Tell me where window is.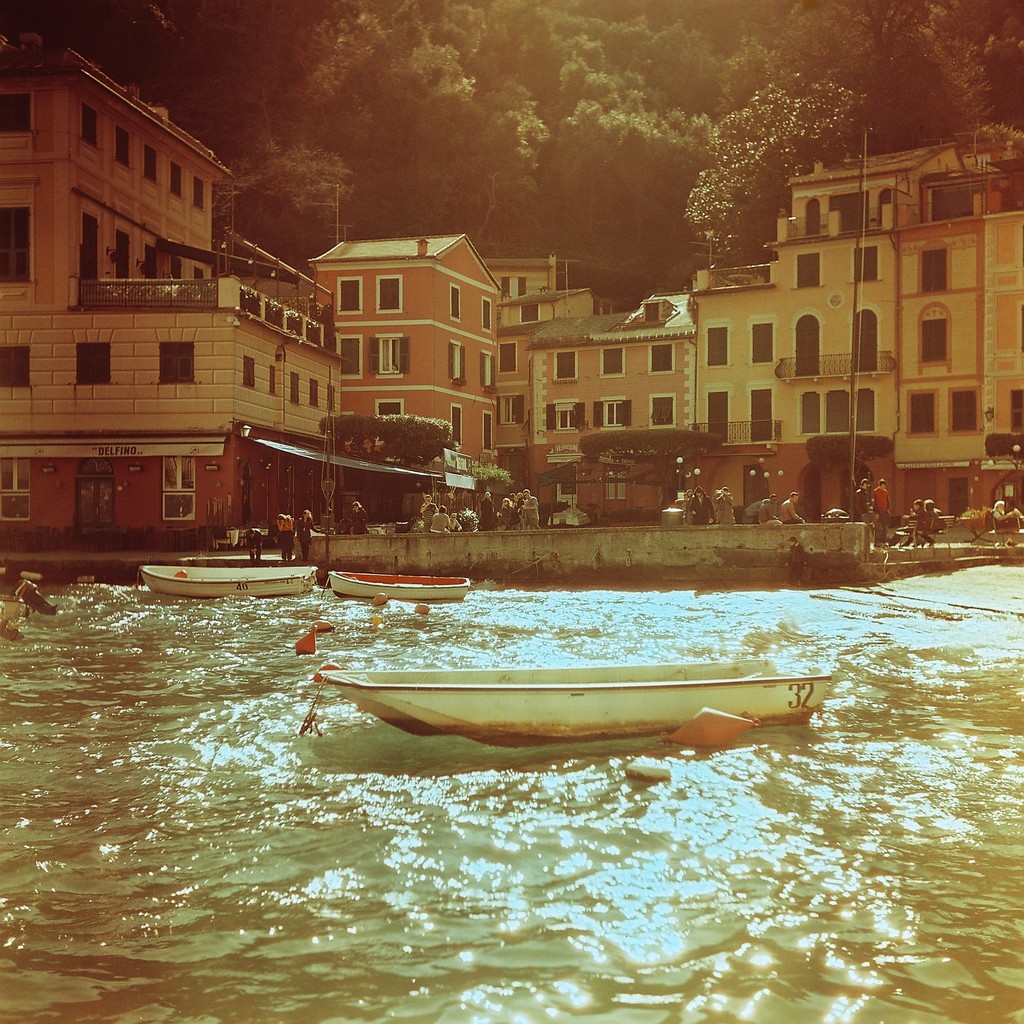
window is at (x1=109, y1=129, x2=131, y2=167).
